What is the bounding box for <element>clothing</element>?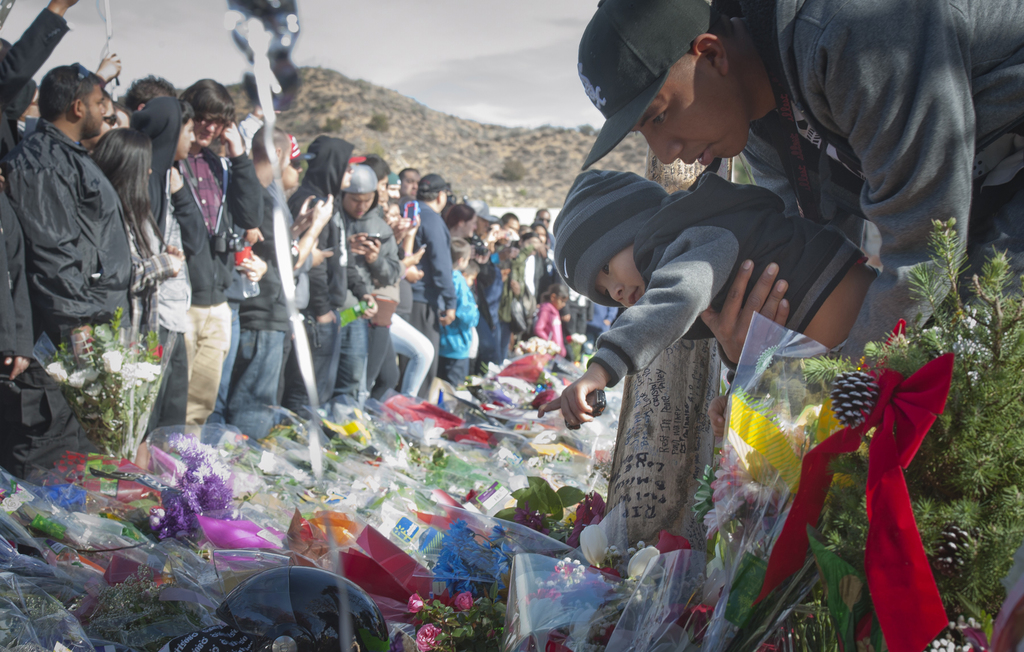
[left=584, top=165, right=863, bottom=382].
